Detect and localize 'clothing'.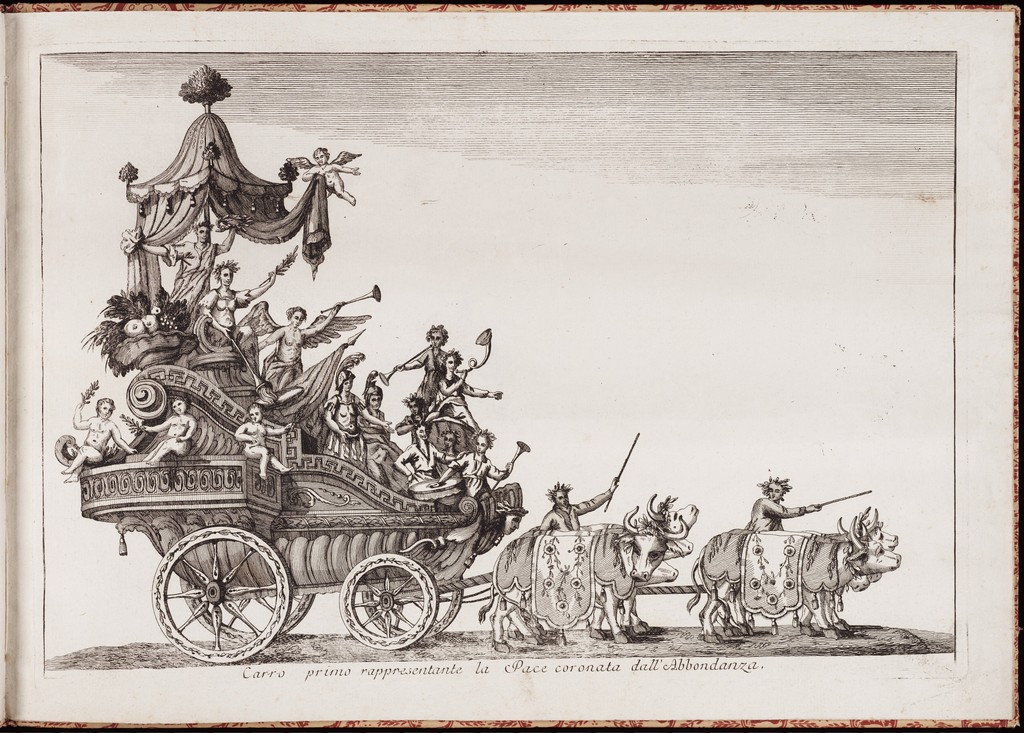
Localized at [450, 455, 514, 499].
